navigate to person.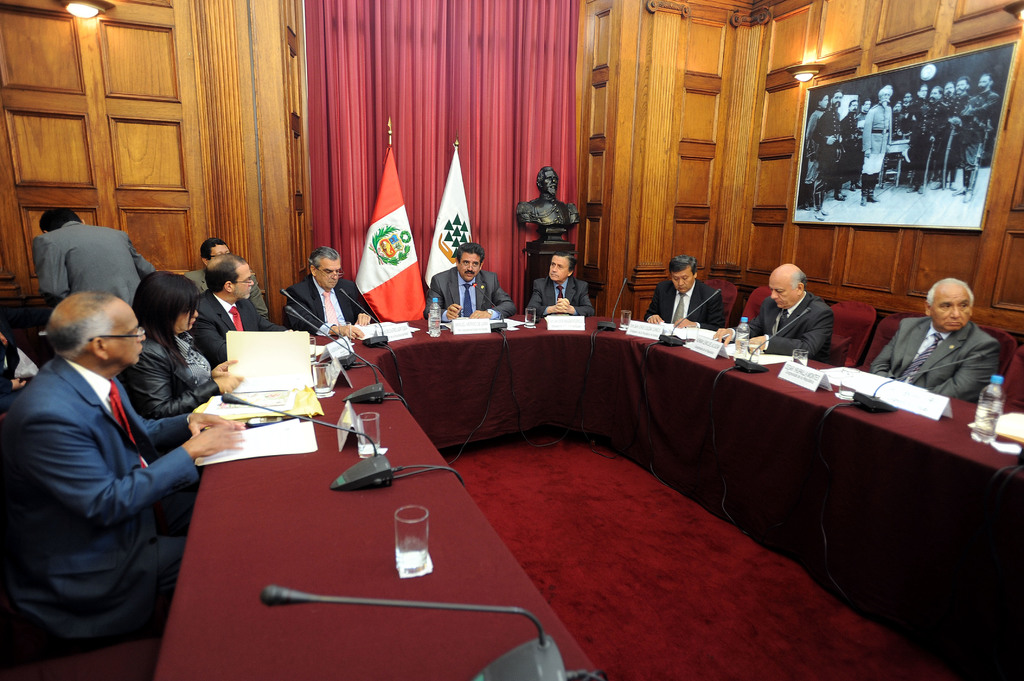
Navigation target: 867,274,1007,408.
